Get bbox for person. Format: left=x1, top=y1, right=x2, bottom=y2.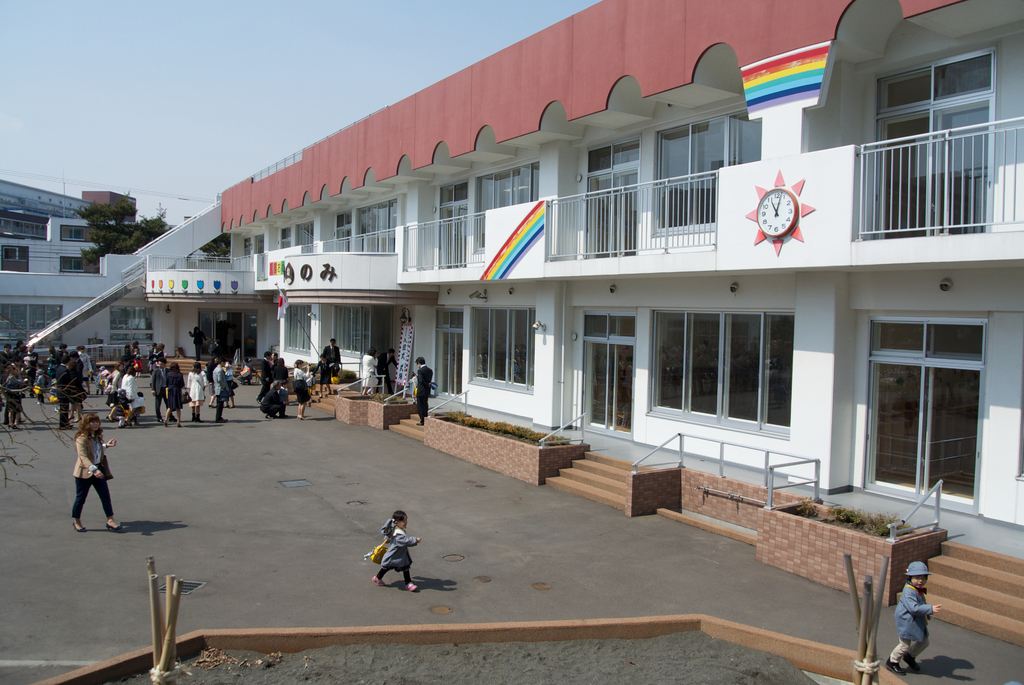
left=294, top=360, right=309, bottom=420.
